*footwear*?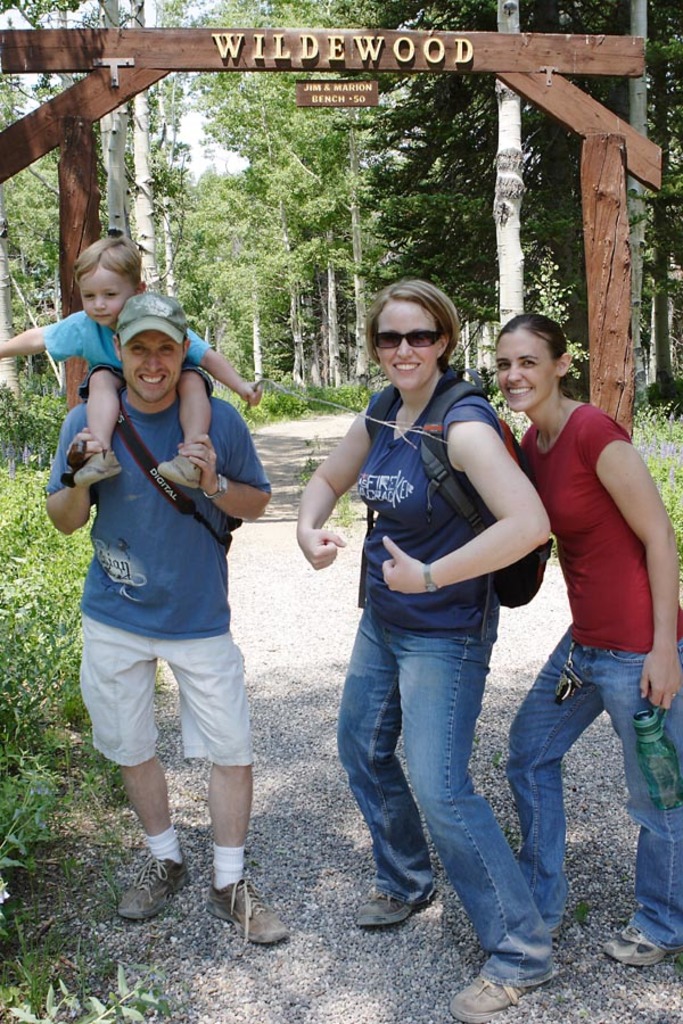
left=359, top=889, right=415, bottom=927
